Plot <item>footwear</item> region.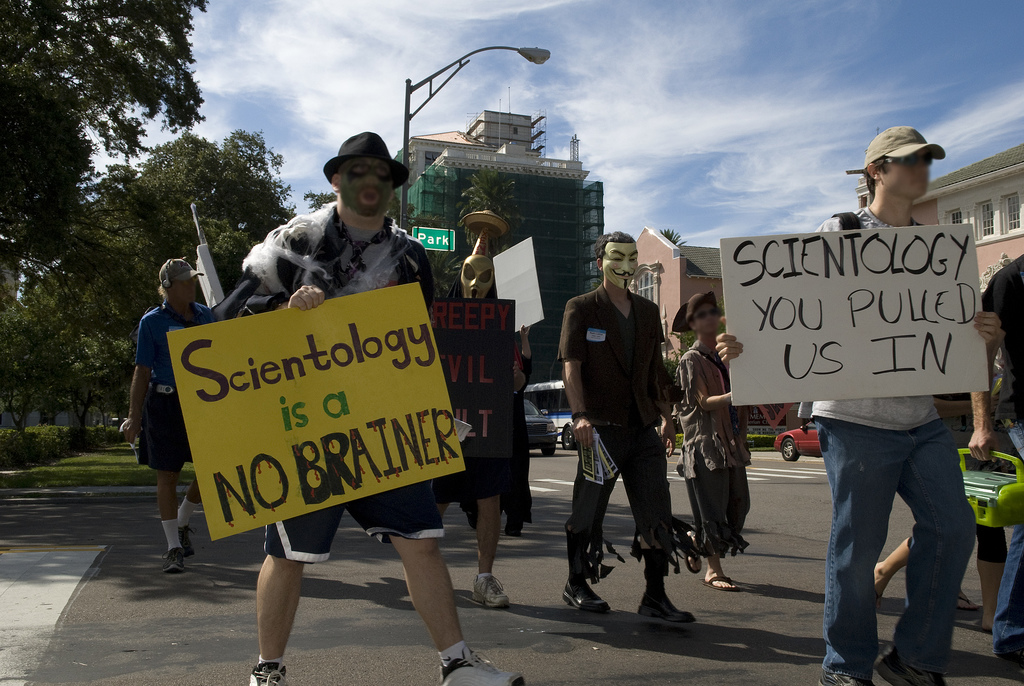
Plotted at (left=701, top=575, right=737, bottom=592).
